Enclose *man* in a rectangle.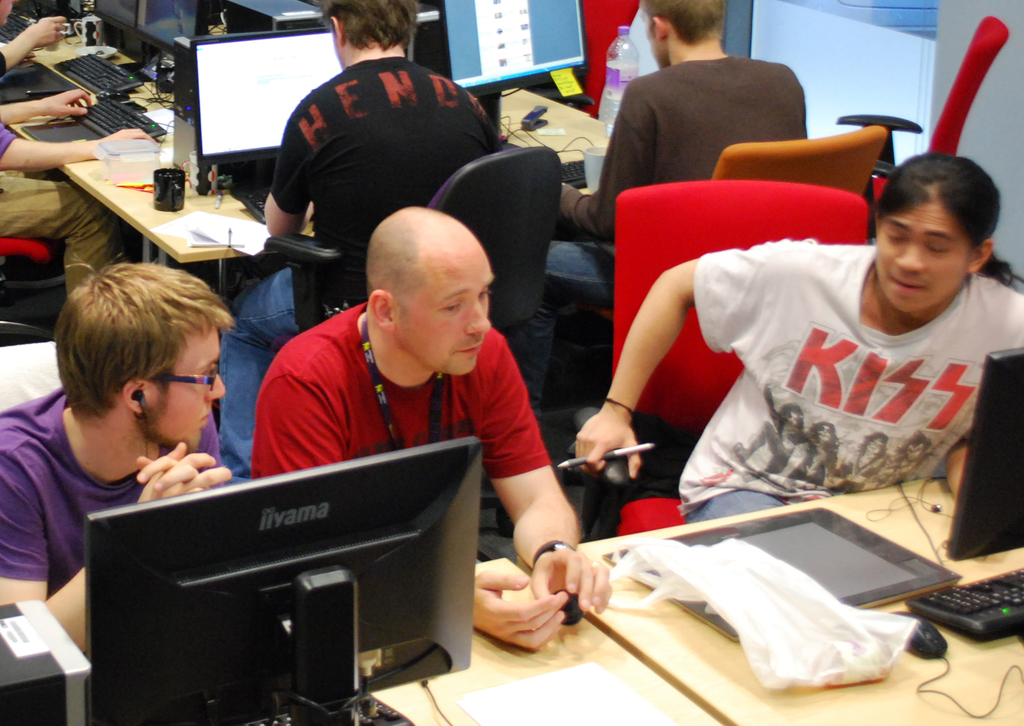
bbox=[0, 1, 166, 308].
